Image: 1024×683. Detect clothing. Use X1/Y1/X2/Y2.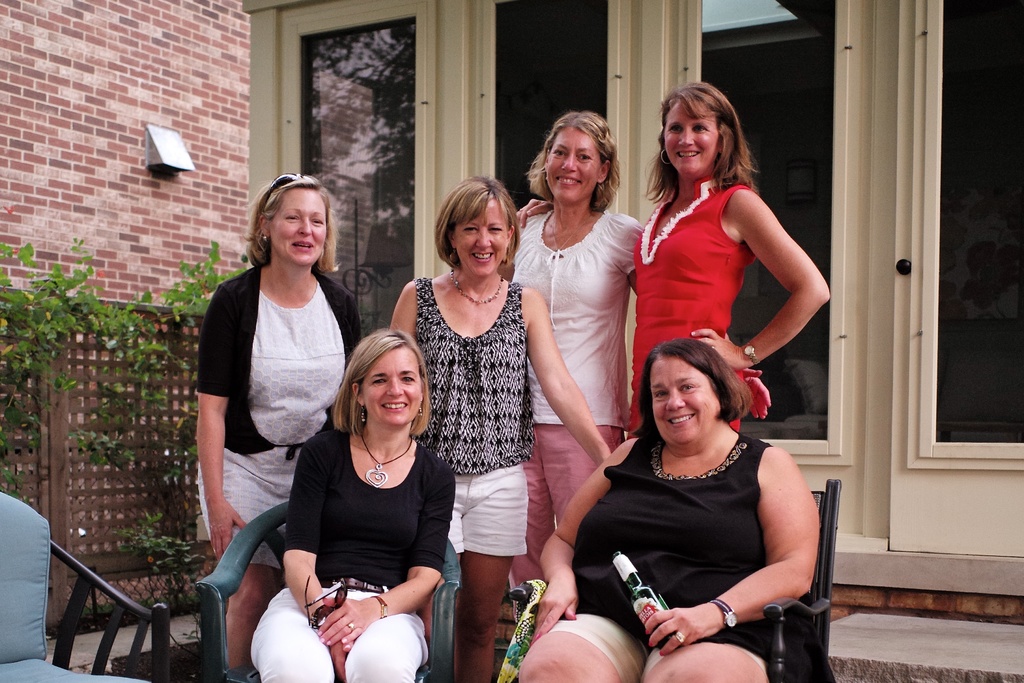
579/431/772/663.
